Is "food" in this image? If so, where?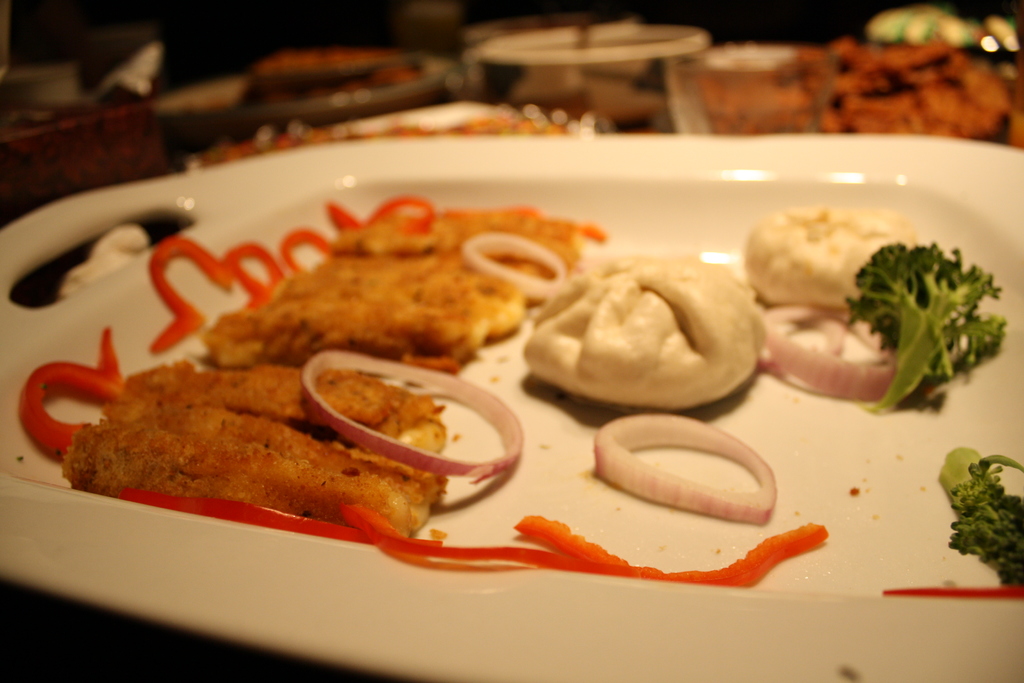
Yes, at select_region(0, 103, 173, 216).
